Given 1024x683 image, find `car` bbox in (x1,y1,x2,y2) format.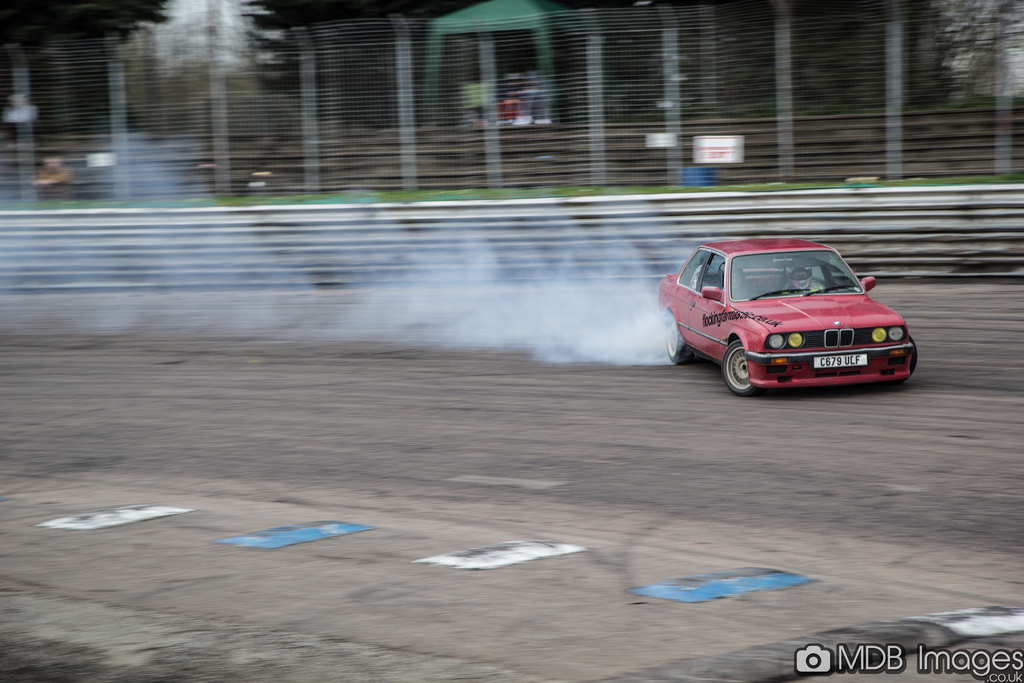
(658,236,916,394).
